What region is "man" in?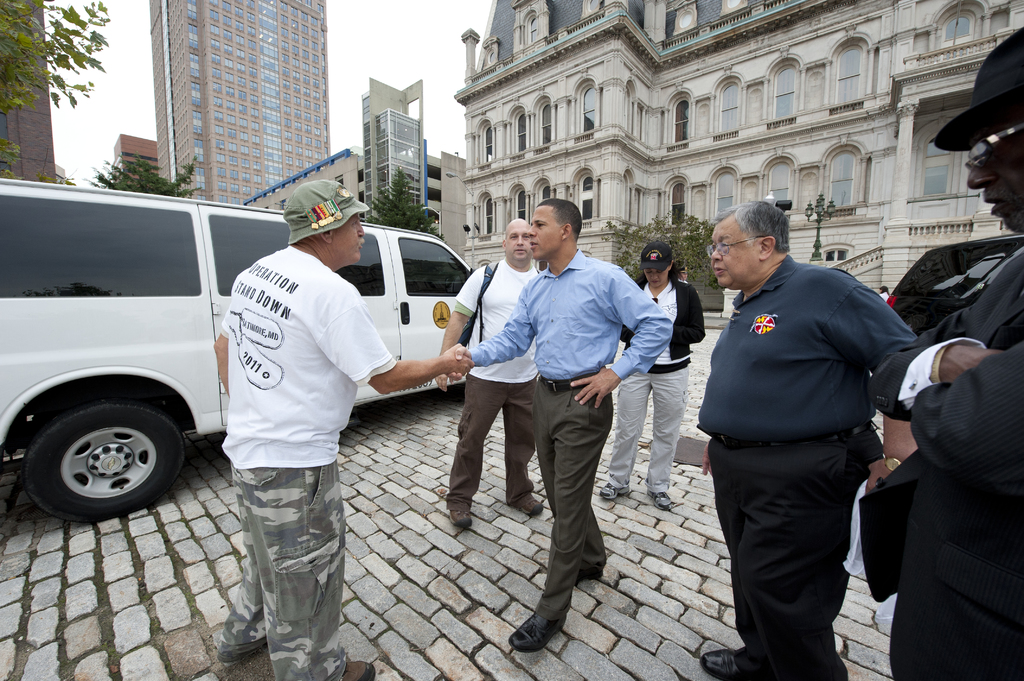
(x1=208, y1=182, x2=467, y2=680).
